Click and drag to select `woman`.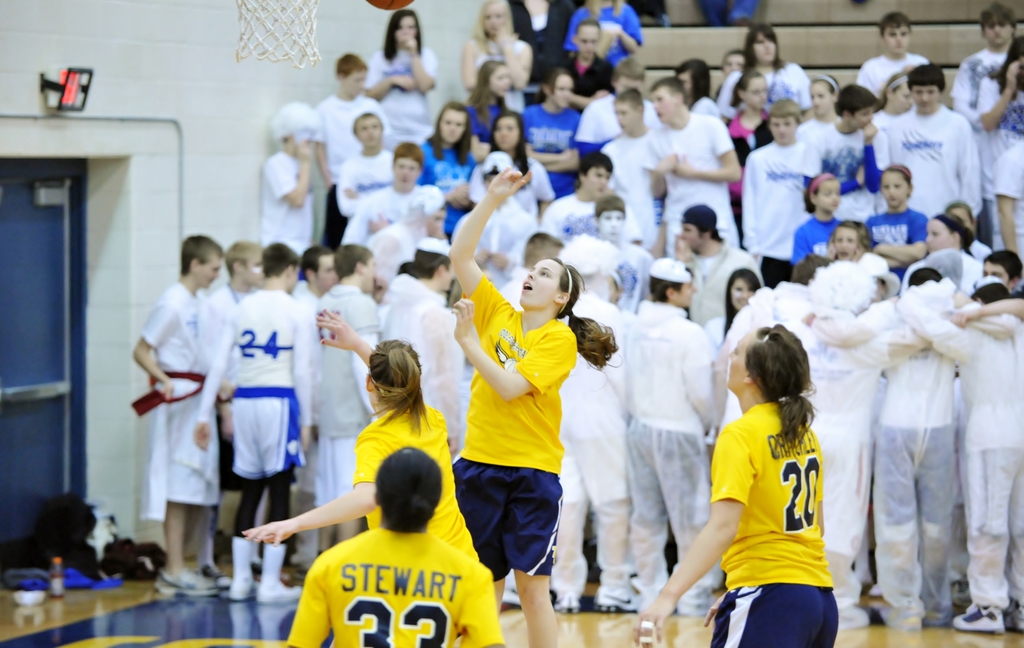
Selection: box(488, 107, 556, 237).
